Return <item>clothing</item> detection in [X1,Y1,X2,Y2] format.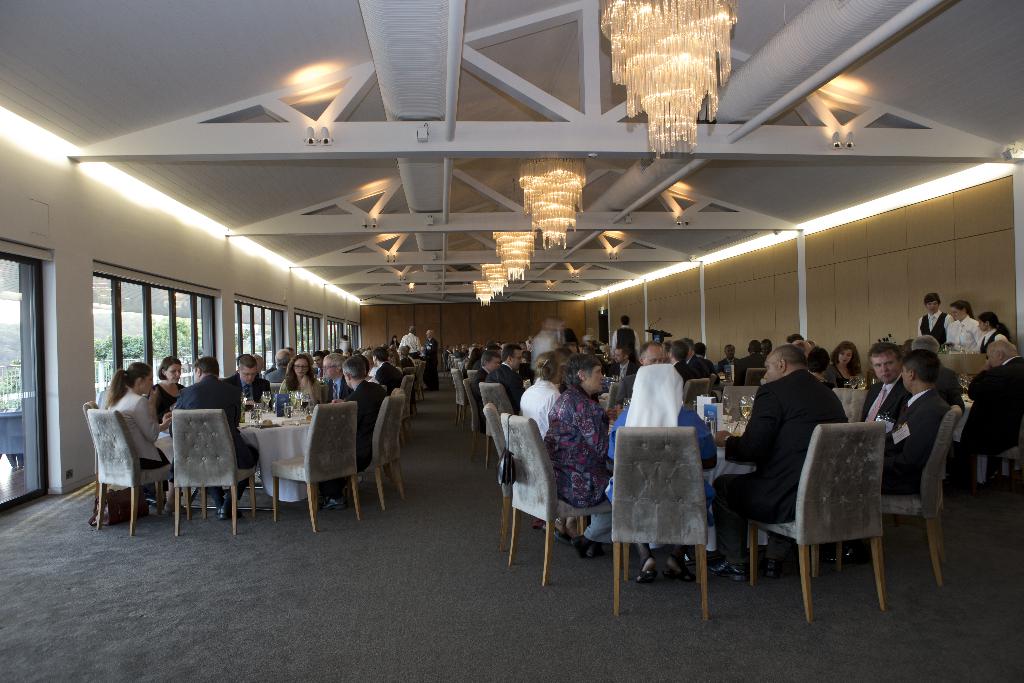
[978,325,1008,352].
